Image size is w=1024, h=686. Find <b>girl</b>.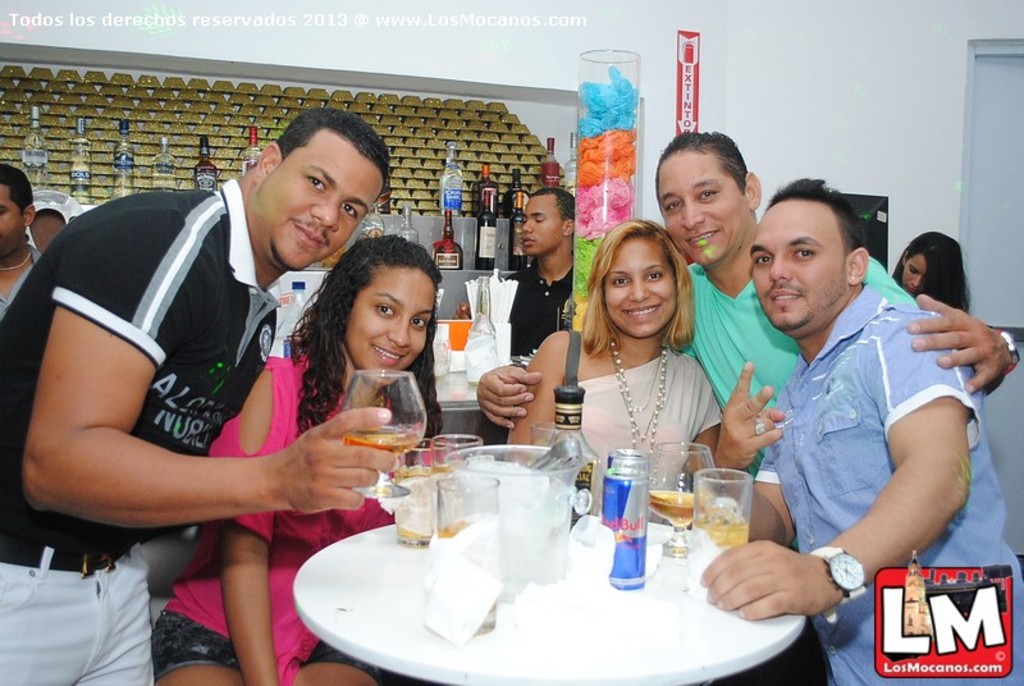
152 234 447 685.
